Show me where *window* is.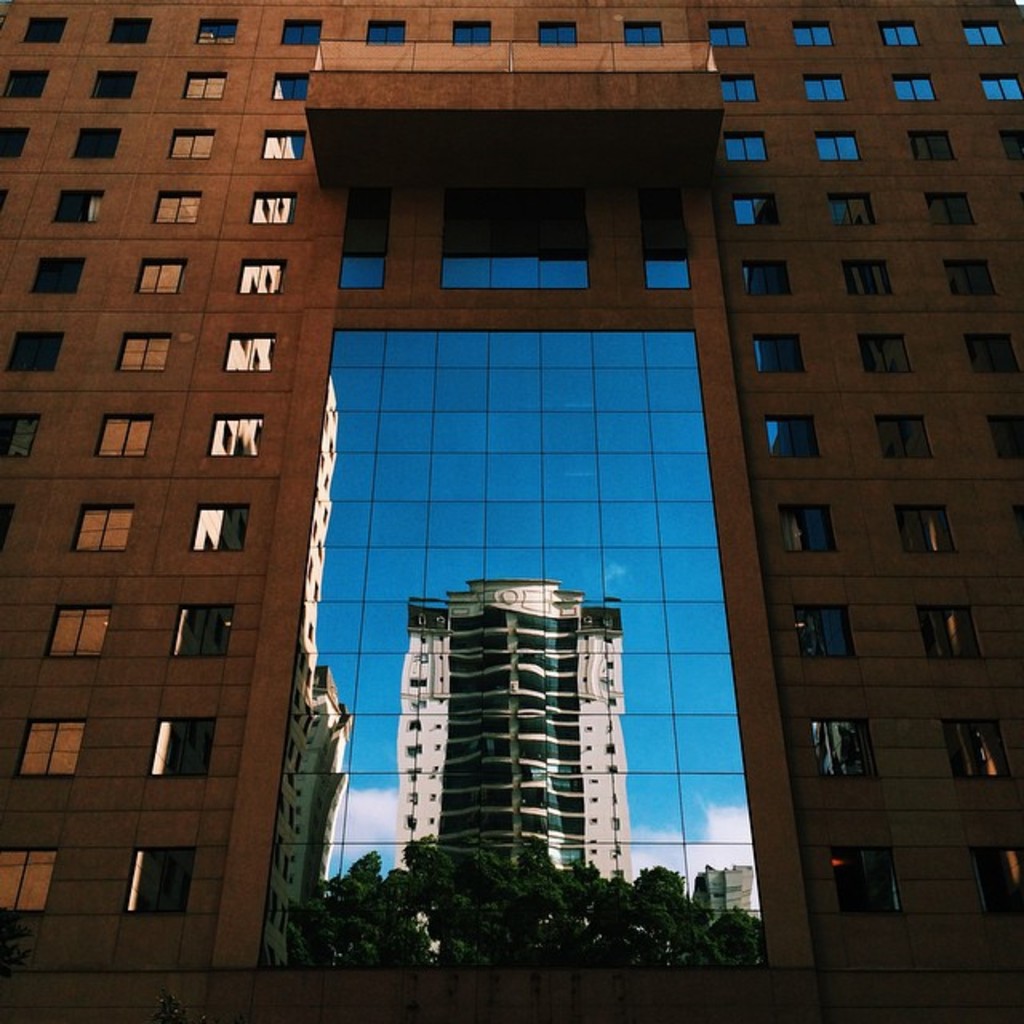
*window* is at <bbox>2, 845, 54, 917</bbox>.
